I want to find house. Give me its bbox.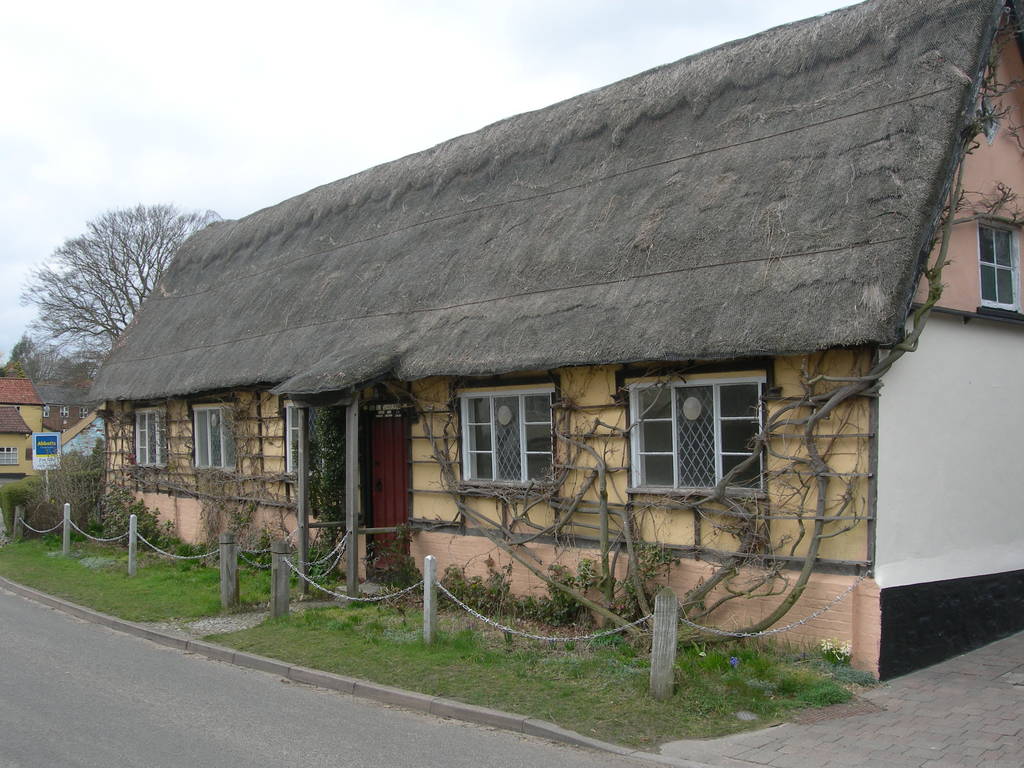
[left=59, top=408, right=116, bottom=457].
